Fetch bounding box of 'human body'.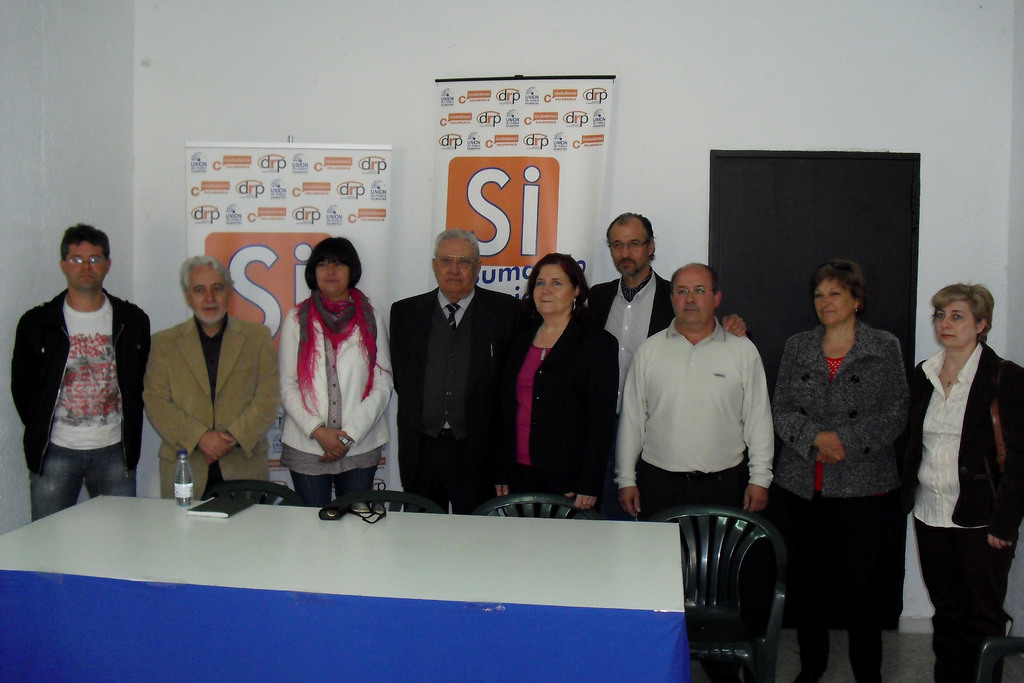
Bbox: box=[613, 263, 777, 511].
